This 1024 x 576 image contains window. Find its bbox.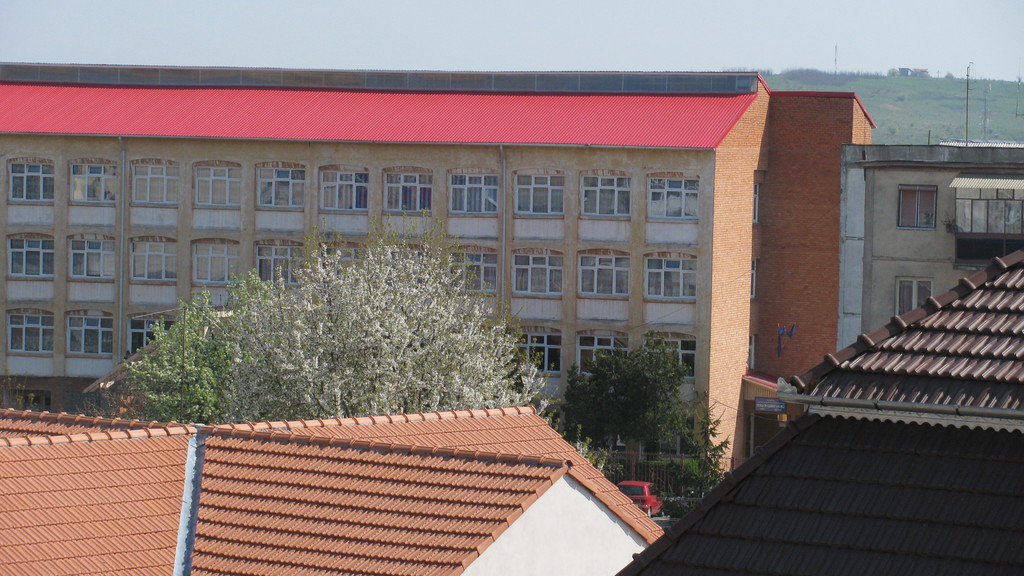
(left=892, top=275, right=932, bottom=321).
